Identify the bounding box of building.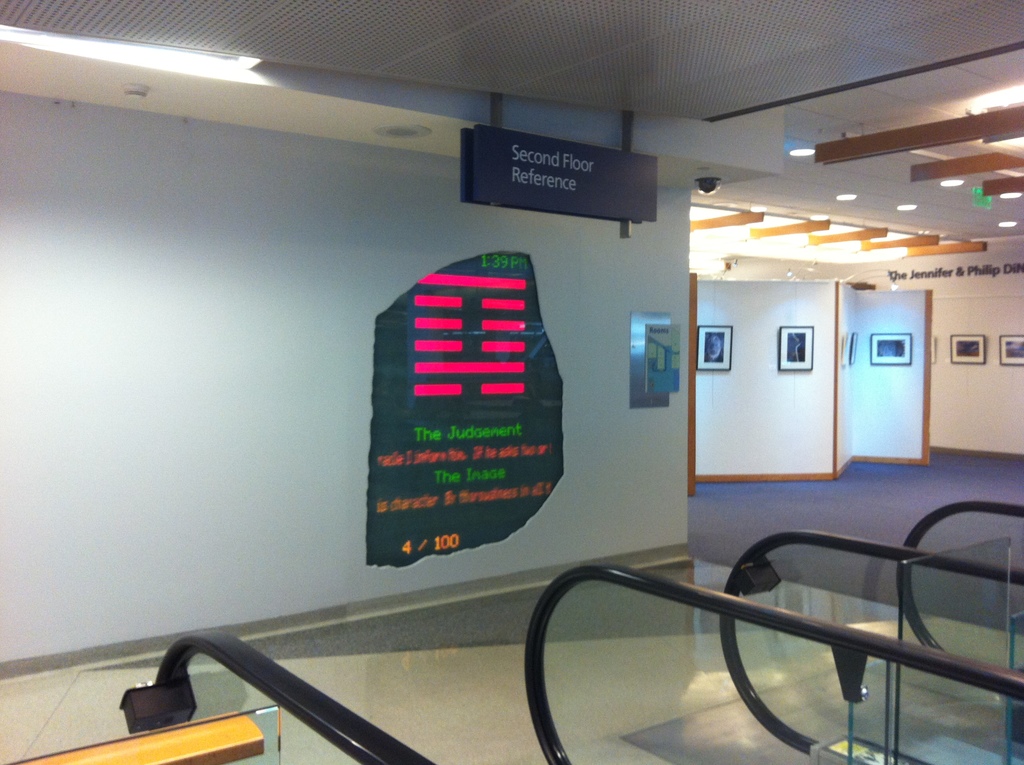
[0,0,1023,764].
